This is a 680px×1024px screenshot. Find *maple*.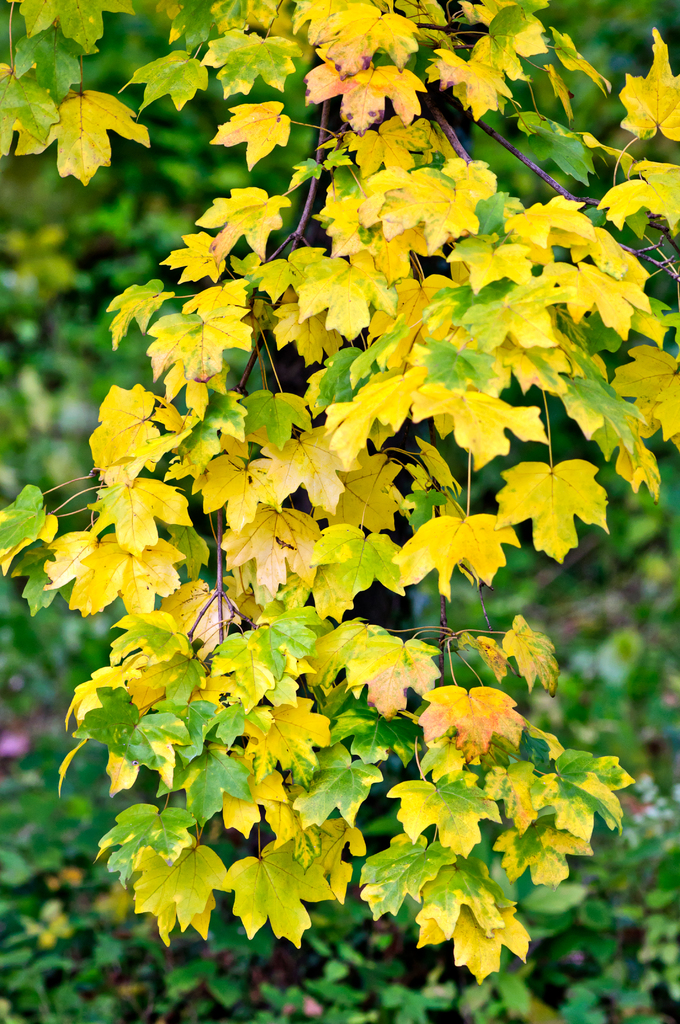
Bounding box: <region>15, 54, 626, 943</region>.
